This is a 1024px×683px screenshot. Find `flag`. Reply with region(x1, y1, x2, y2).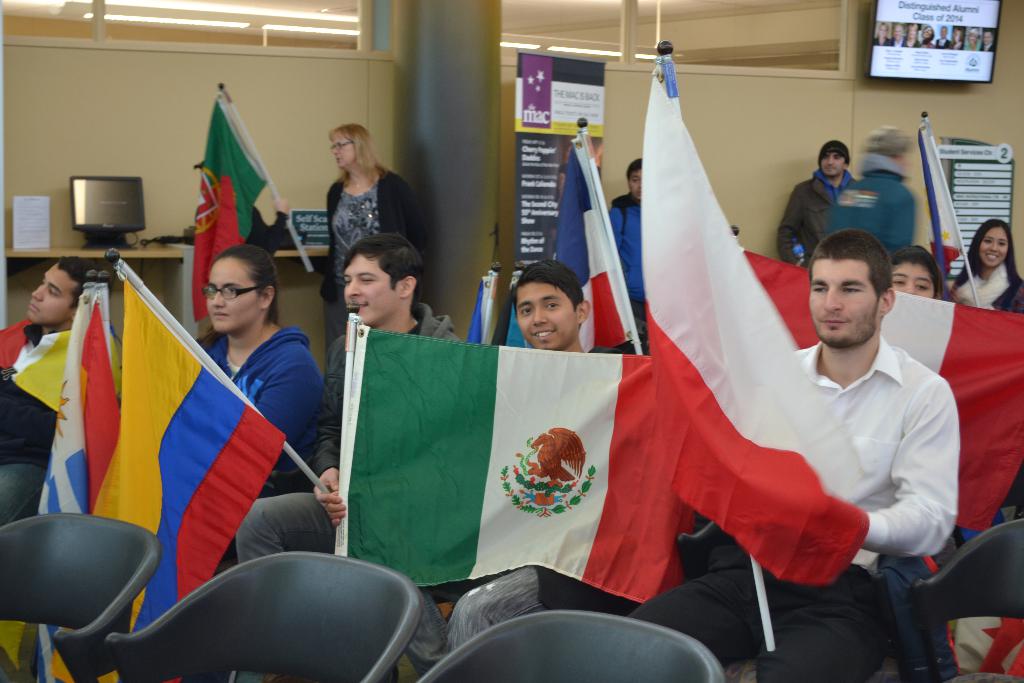
region(42, 272, 284, 682).
